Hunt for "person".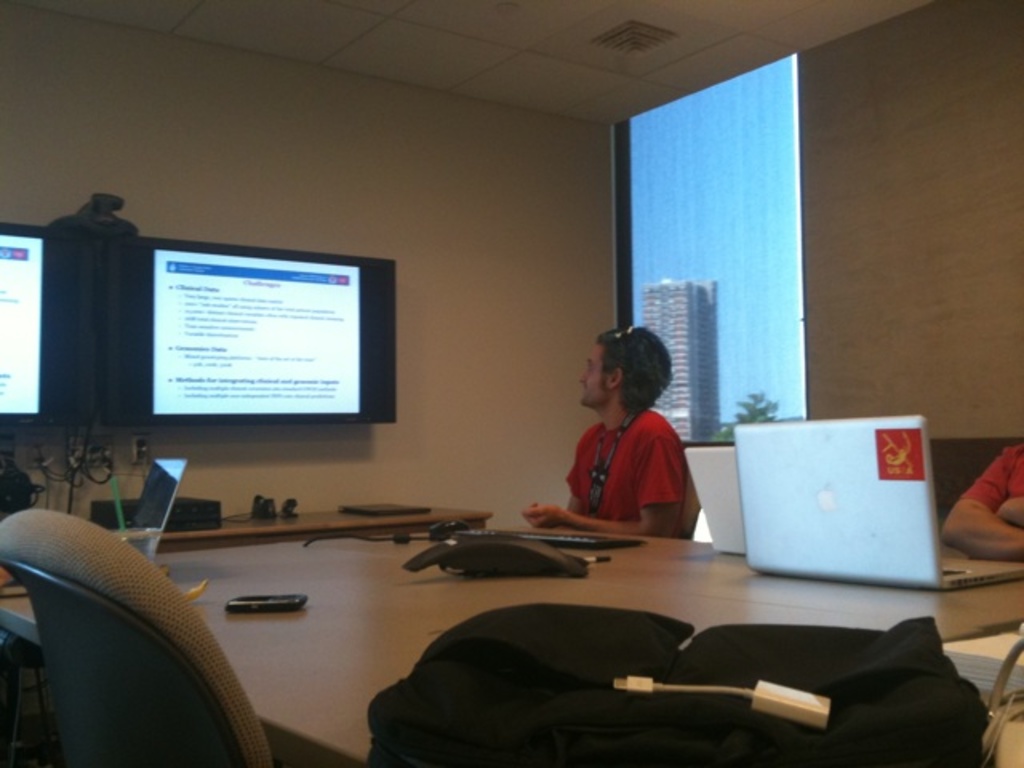
Hunted down at left=938, top=440, right=1022, bottom=560.
